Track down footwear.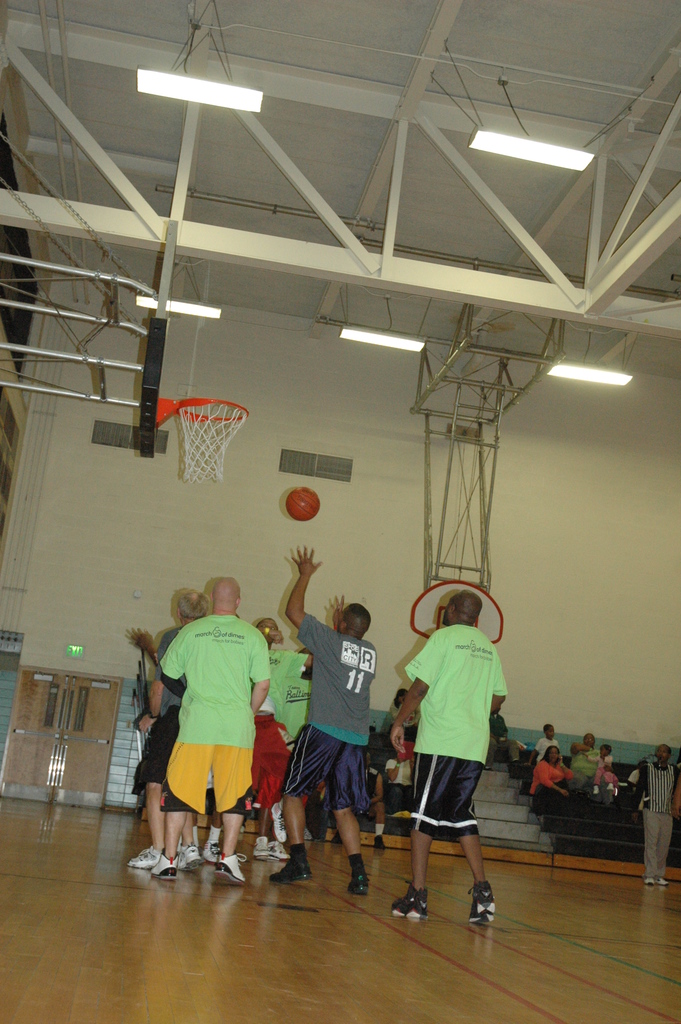
Tracked to 390, 891, 426, 921.
